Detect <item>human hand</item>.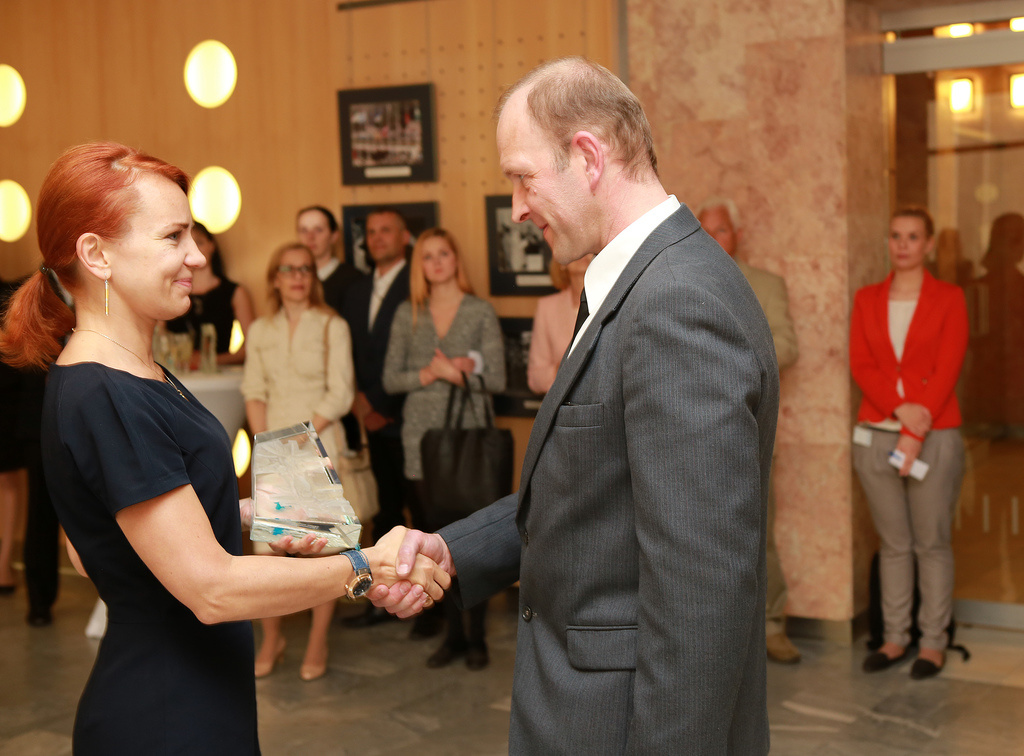
Detected at 452:355:479:374.
